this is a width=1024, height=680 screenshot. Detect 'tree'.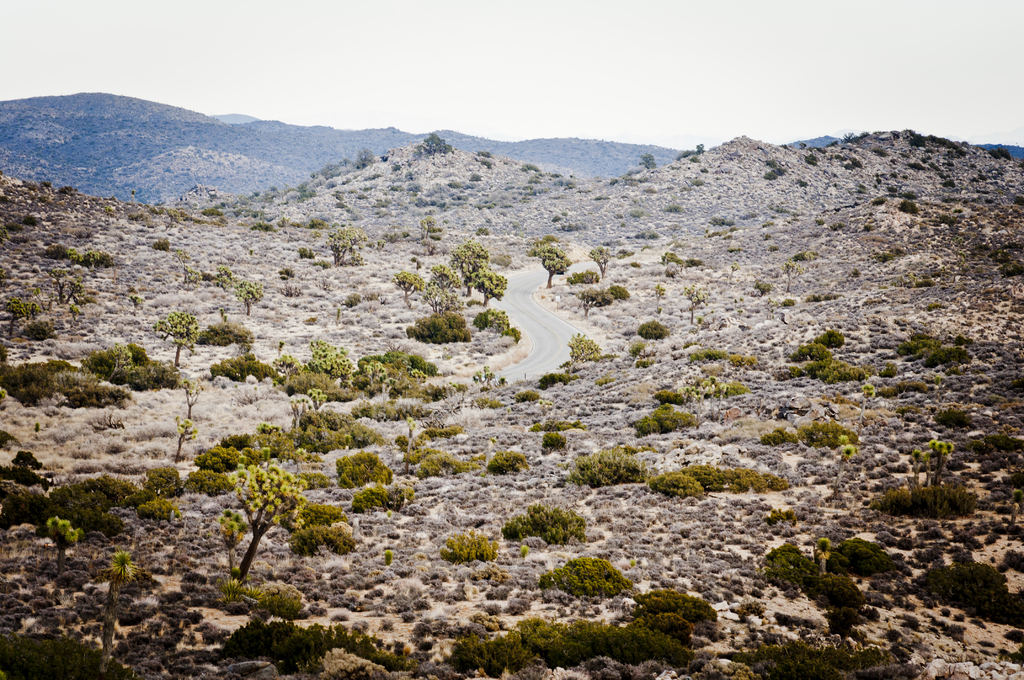
{"x1": 927, "y1": 435, "x2": 956, "y2": 516}.
